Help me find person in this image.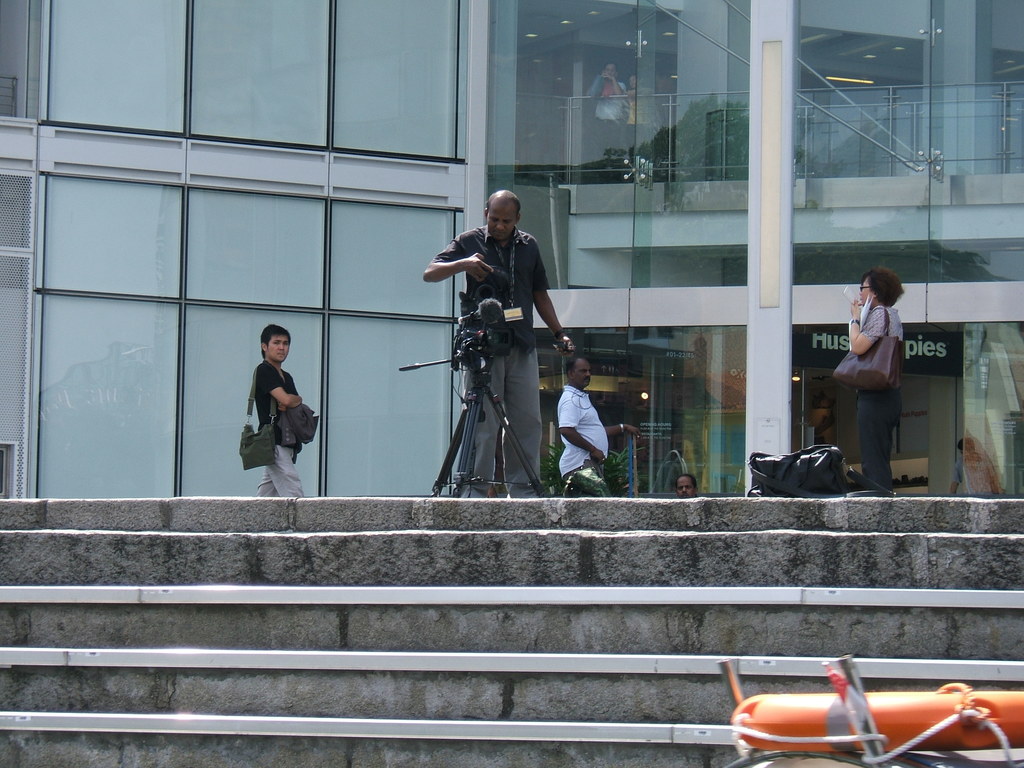
Found it: <box>949,437,1005,497</box>.
